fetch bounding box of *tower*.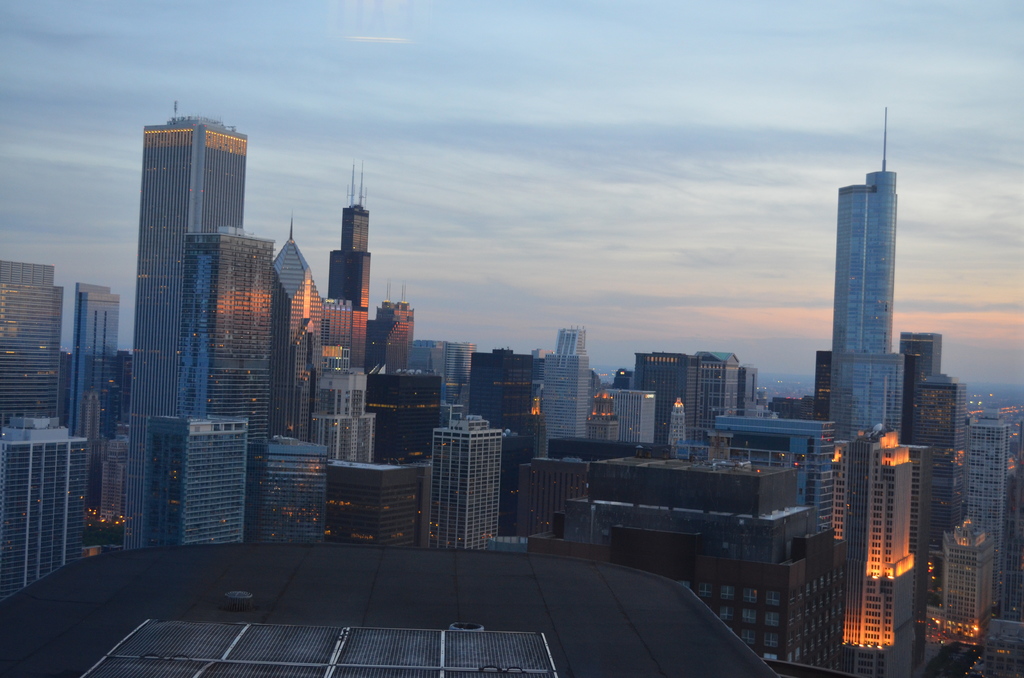
Bbox: [left=537, top=322, right=596, bottom=461].
